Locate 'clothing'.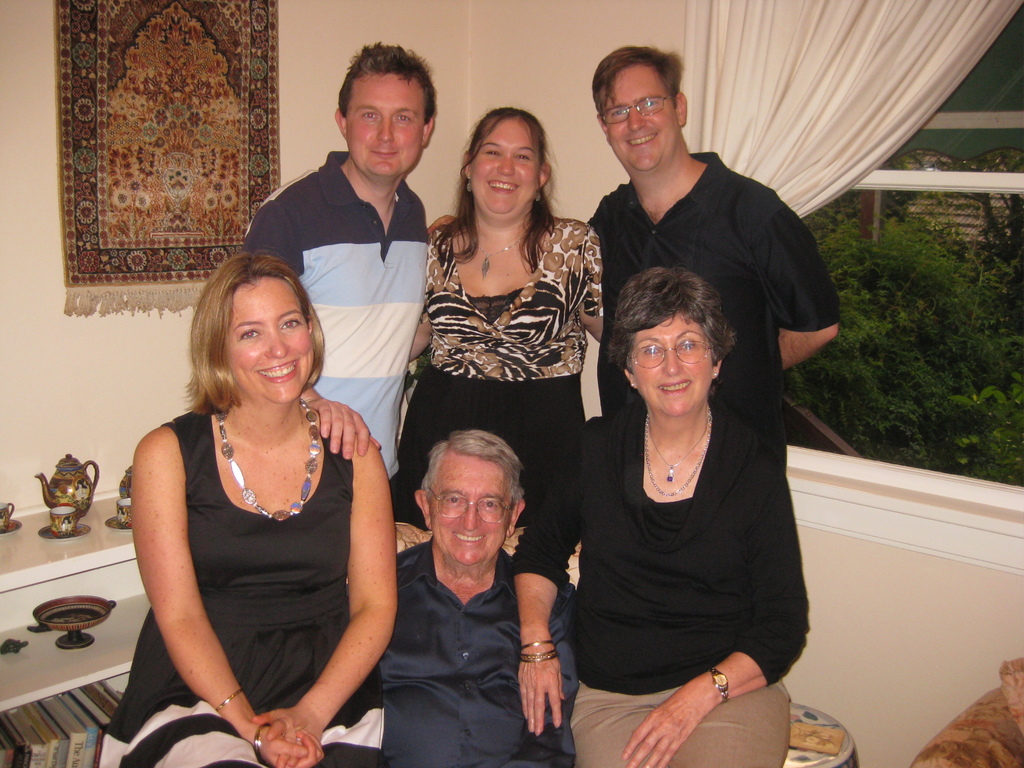
Bounding box: [left=554, top=339, right=812, bottom=741].
